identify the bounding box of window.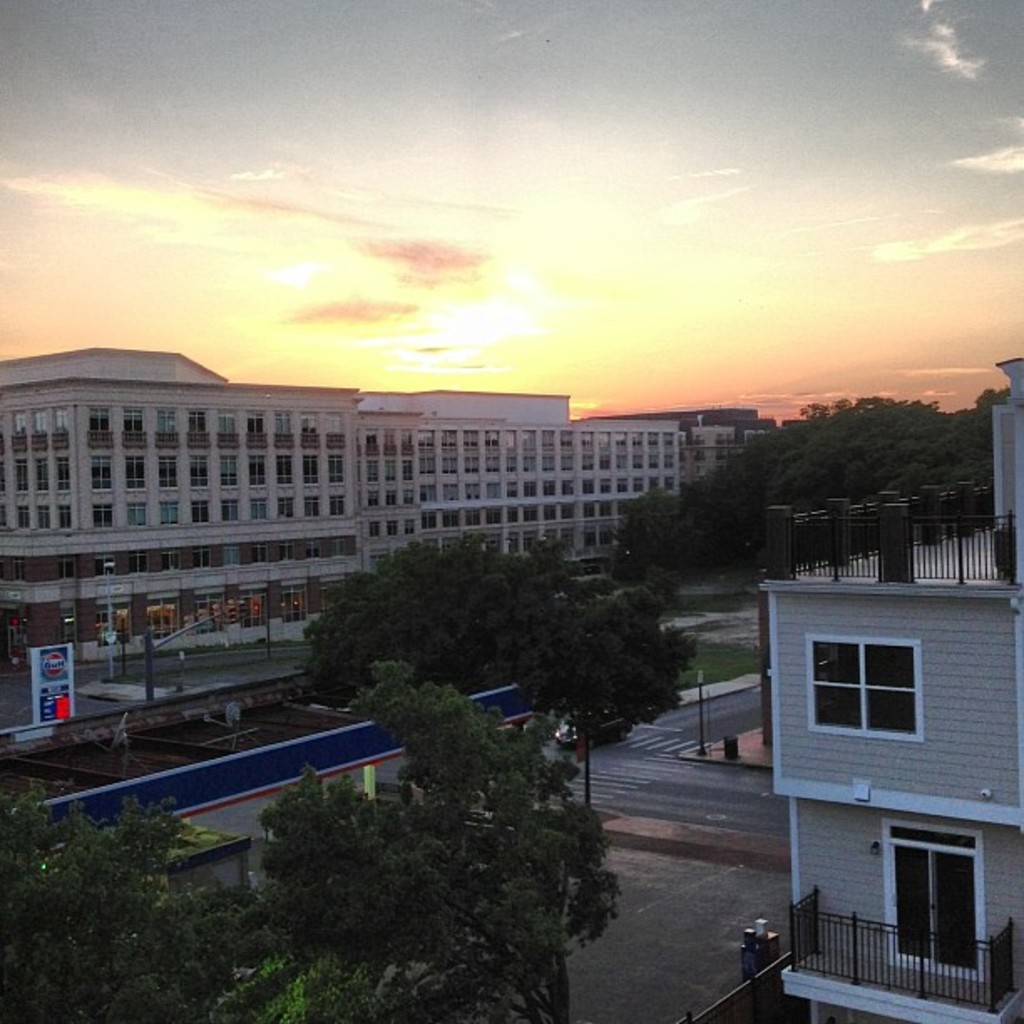
crop(306, 540, 315, 552).
